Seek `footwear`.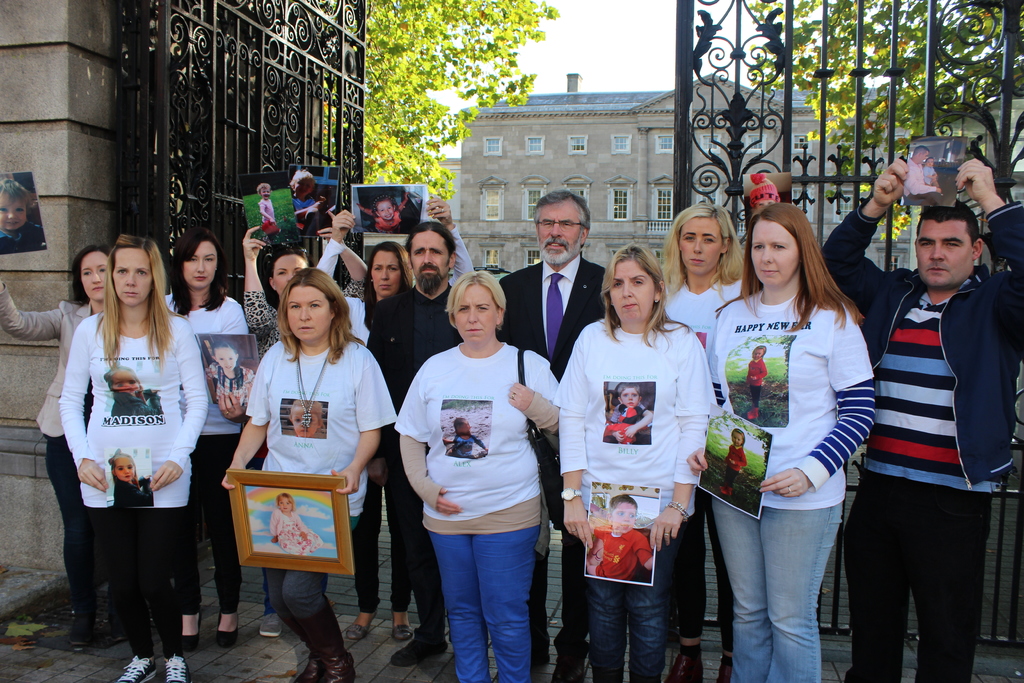
select_region(550, 661, 584, 682).
